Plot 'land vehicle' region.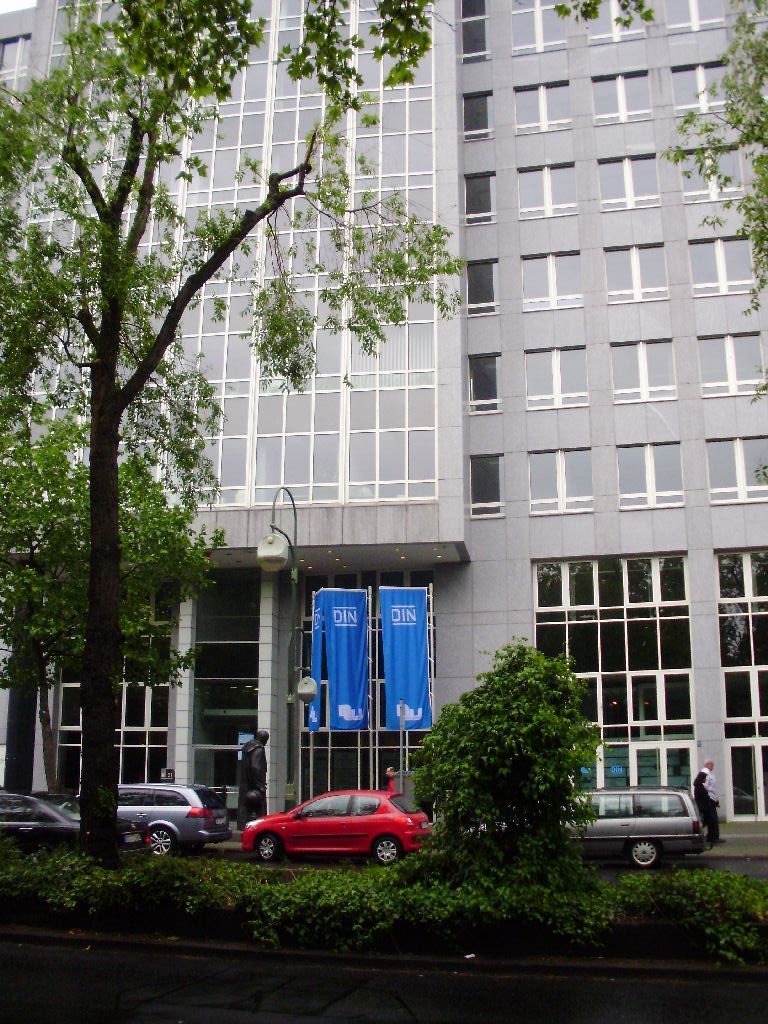
Plotted at region(122, 780, 233, 856).
